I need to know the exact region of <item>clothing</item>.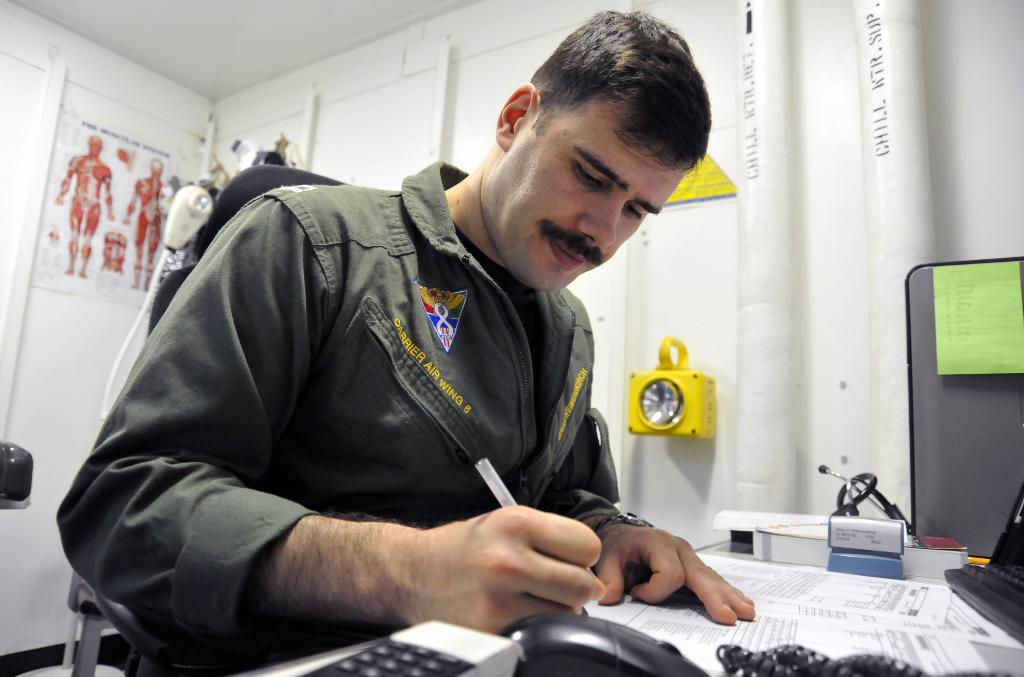
Region: left=60, top=147, right=650, bottom=647.
